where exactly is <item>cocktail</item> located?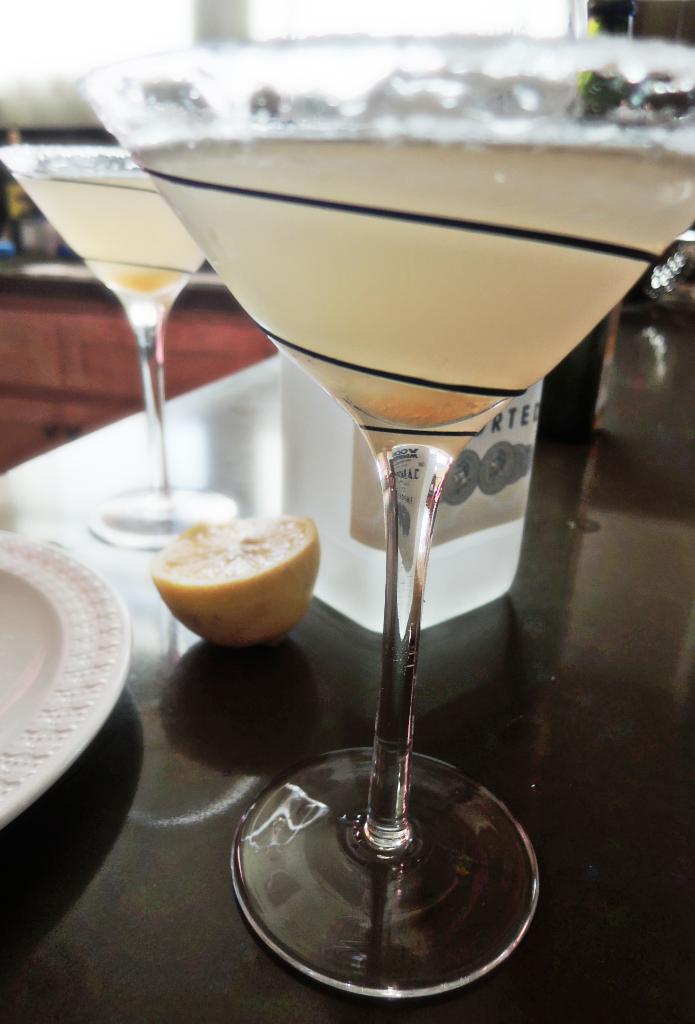
Its bounding box is [x1=0, y1=143, x2=252, y2=547].
